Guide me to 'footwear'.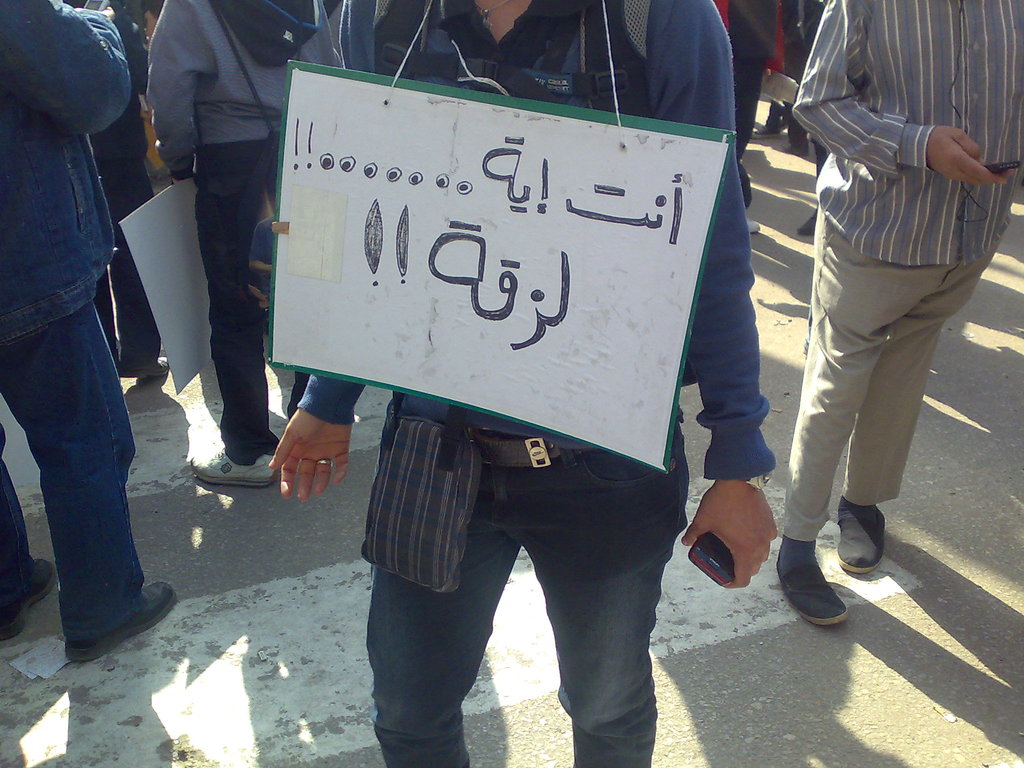
Guidance: 747 218 760 232.
